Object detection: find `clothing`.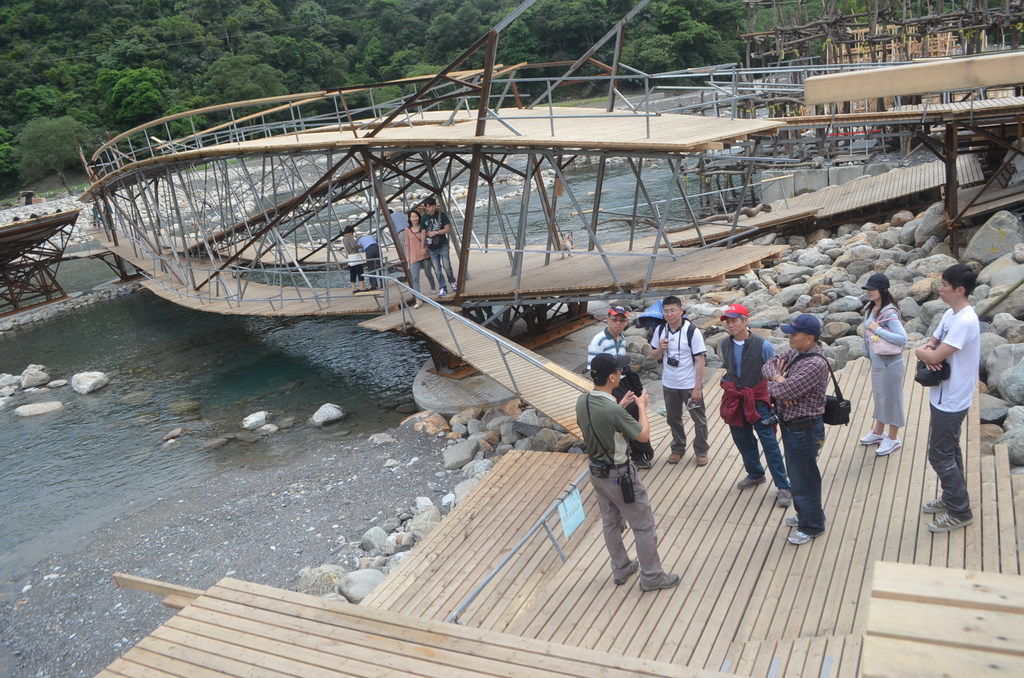
<box>417,216,468,286</box>.
